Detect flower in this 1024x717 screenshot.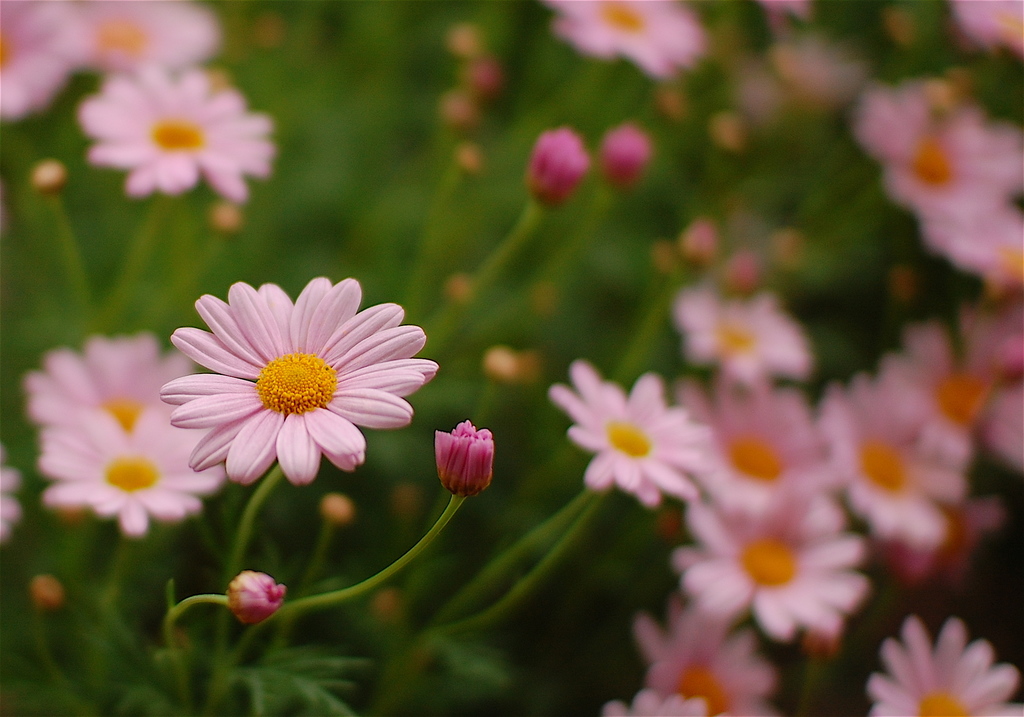
Detection: x1=15 y1=332 x2=196 y2=425.
